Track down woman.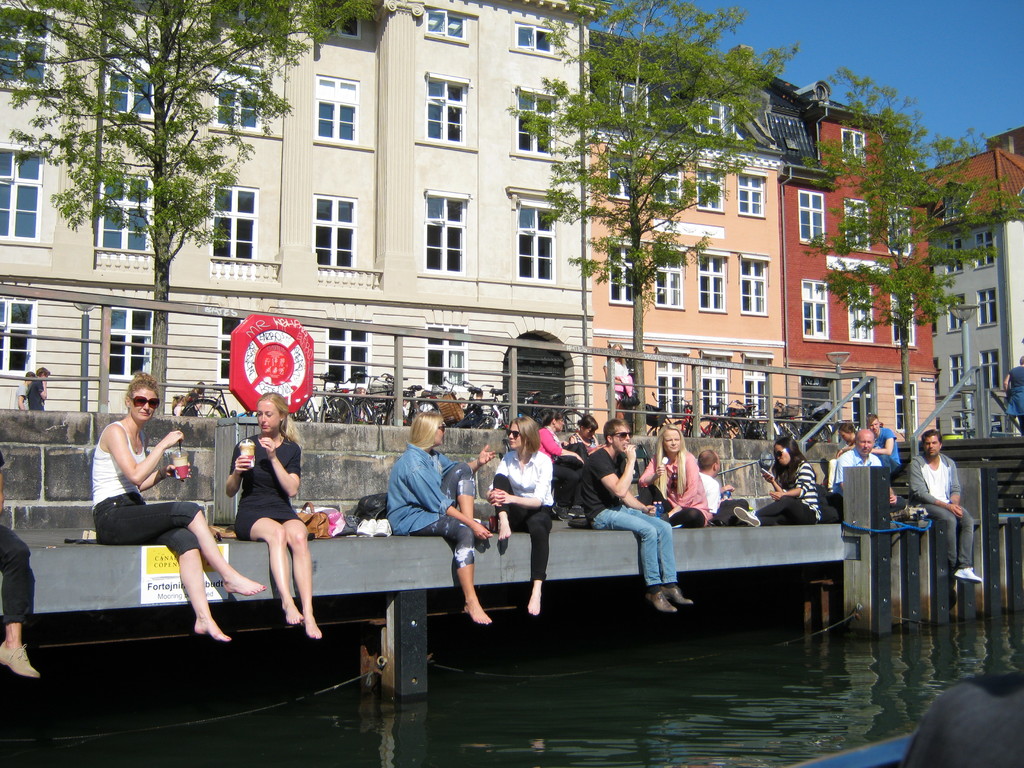
Tracked to detection(637, 427, 711, 529).
